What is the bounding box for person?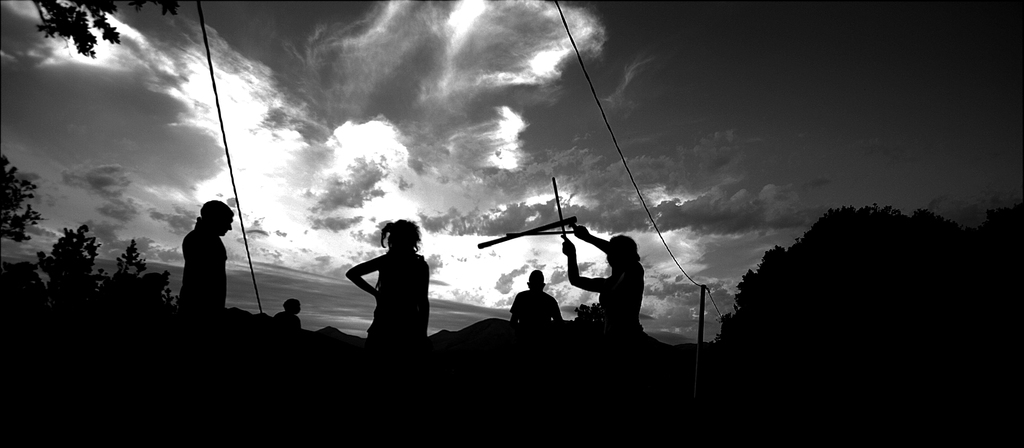
box(280, 304, 303, 323).
